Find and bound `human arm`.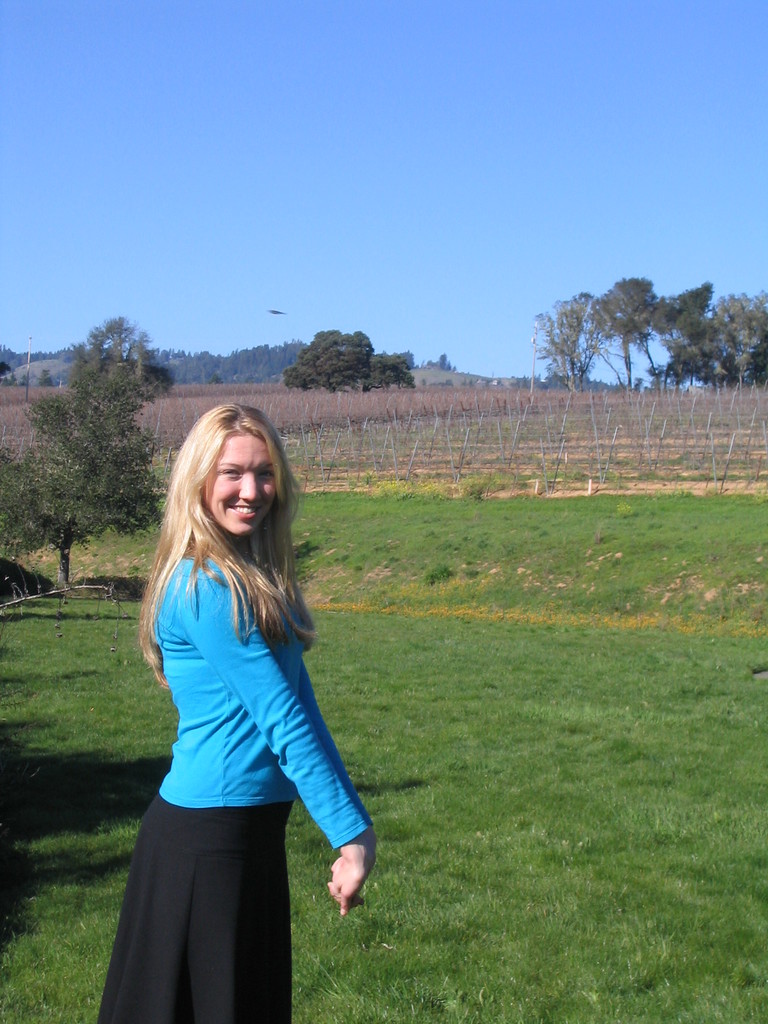
Bound: rect(181, 589, 346, 872).
